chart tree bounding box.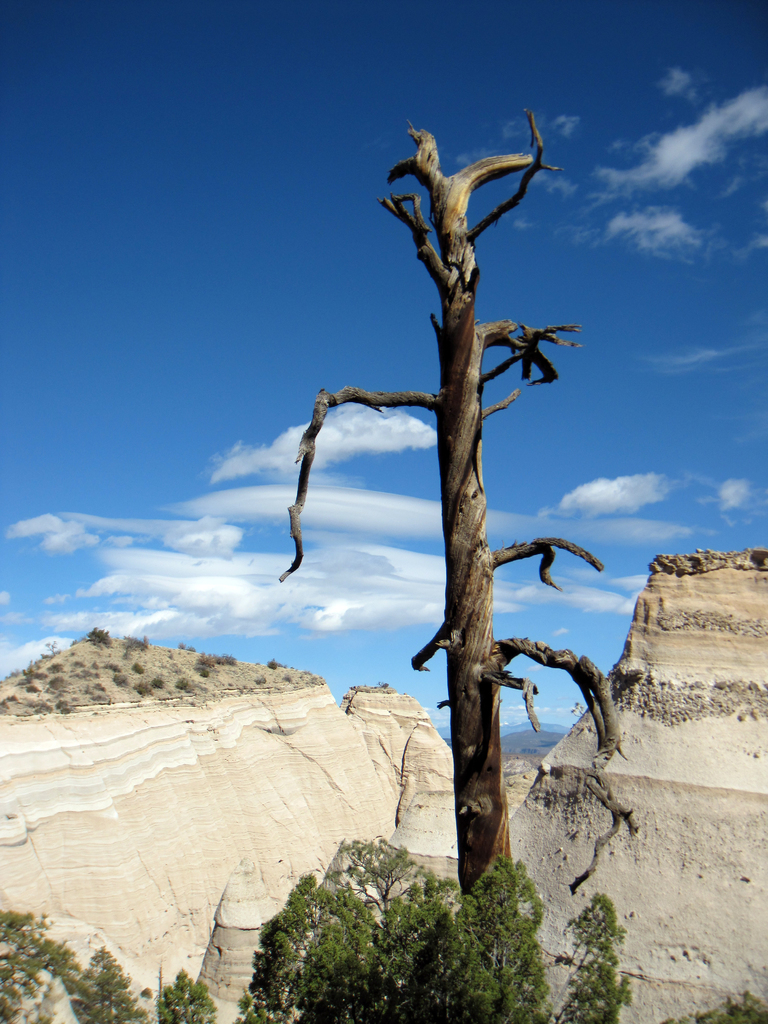
Charted: box=[266, 858, 632, 1023].
